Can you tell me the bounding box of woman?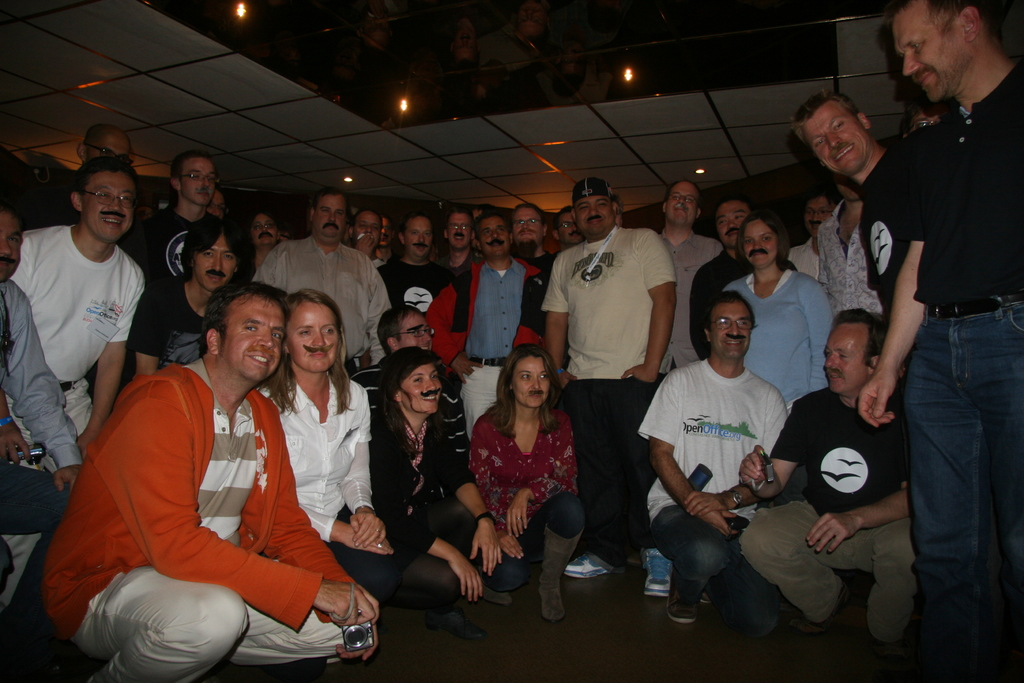
[364, 347, 524, 633].
